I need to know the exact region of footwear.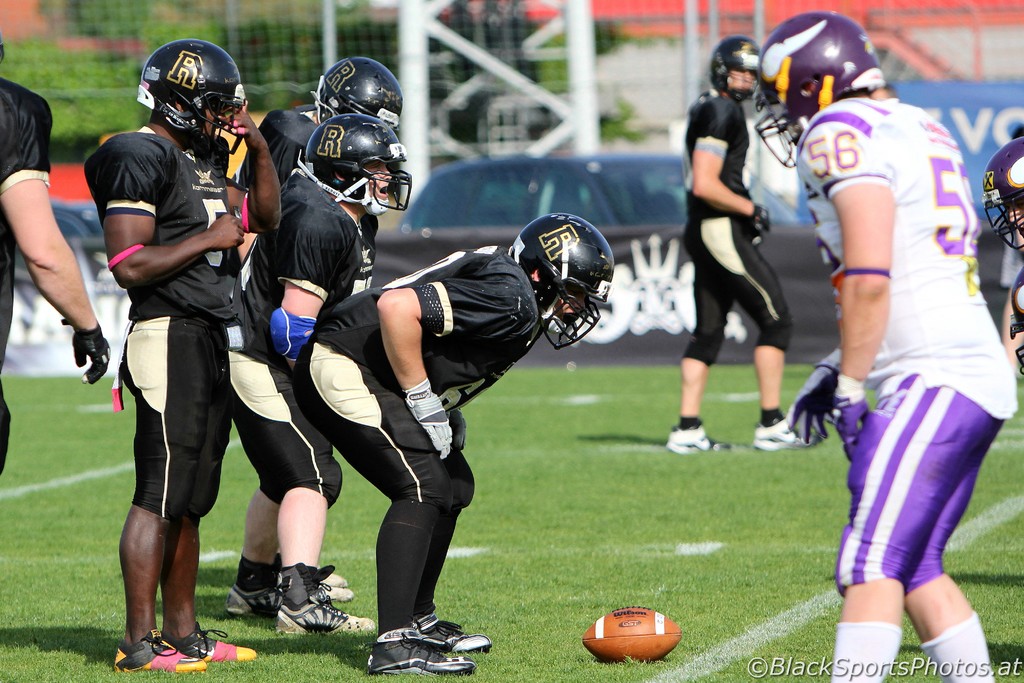
Region: x1=161 y1=621 x2=257 y2=662.
